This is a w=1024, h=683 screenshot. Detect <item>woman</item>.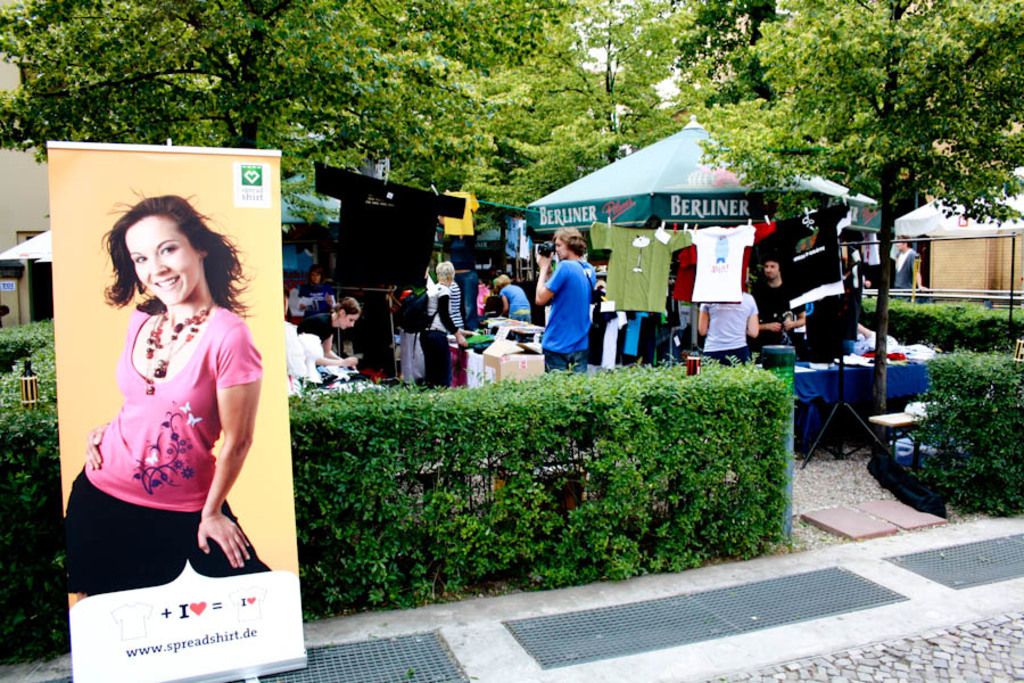
<box>59,175,271,642</box>.
